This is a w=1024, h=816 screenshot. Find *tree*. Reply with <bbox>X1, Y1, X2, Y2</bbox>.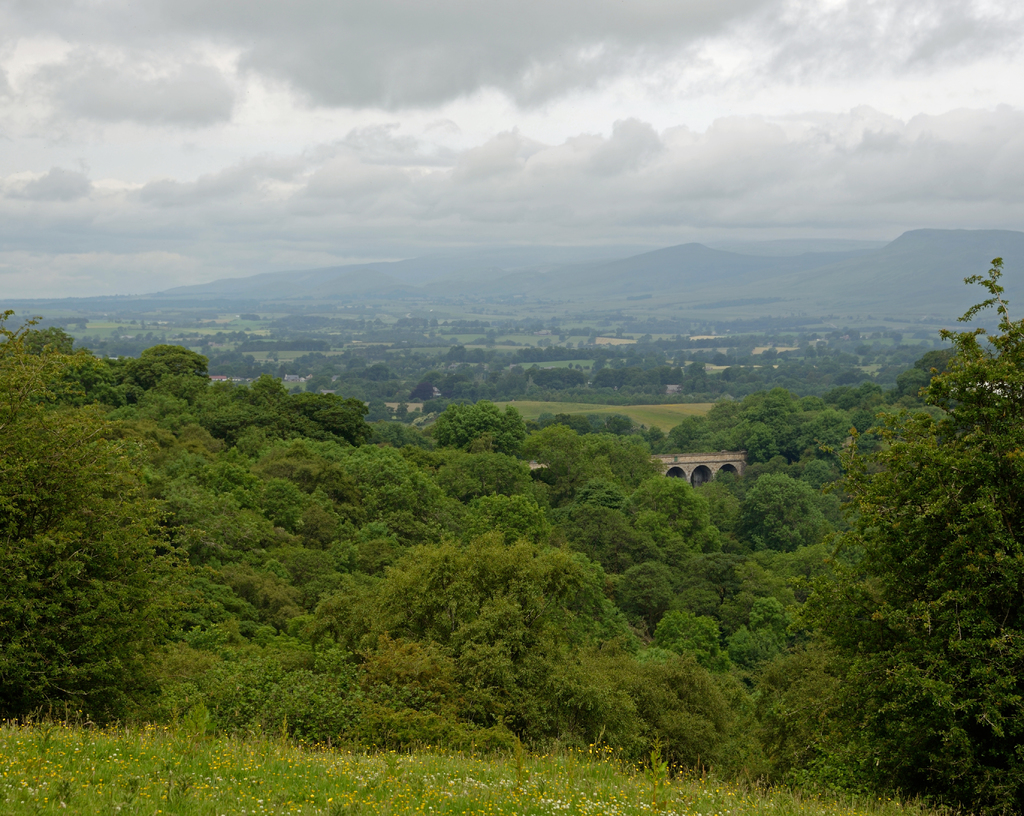
<bbox>248, 598, 518, 761</bbox>.
